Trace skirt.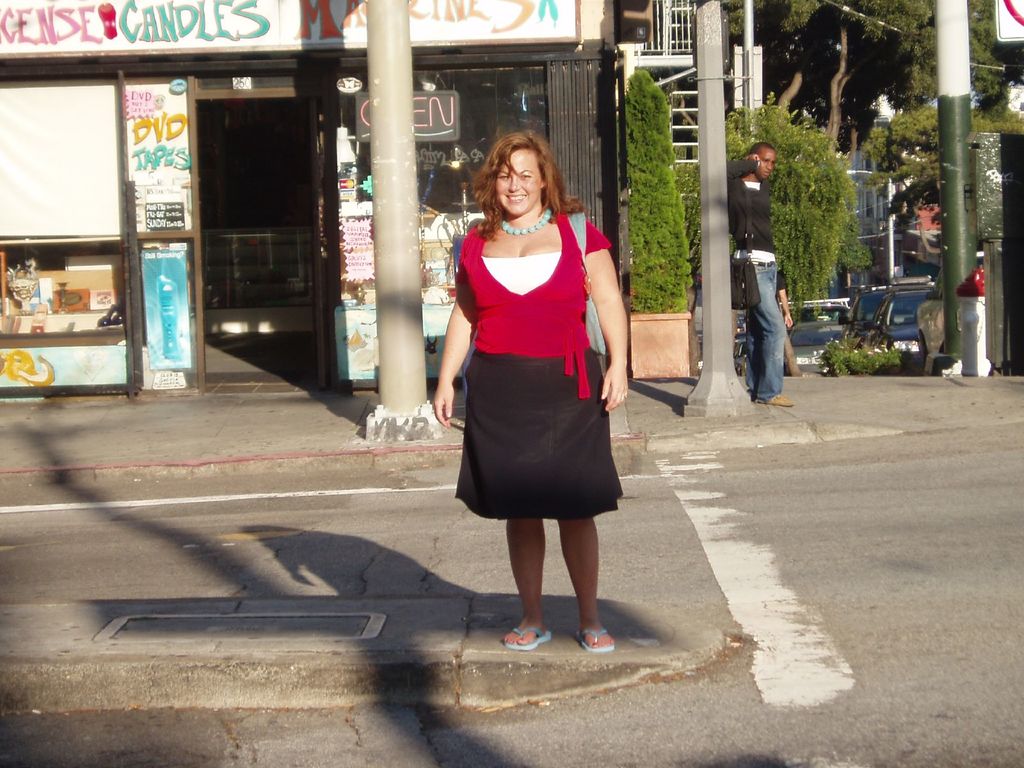
Traced to region(456, 351, 625, 521).
